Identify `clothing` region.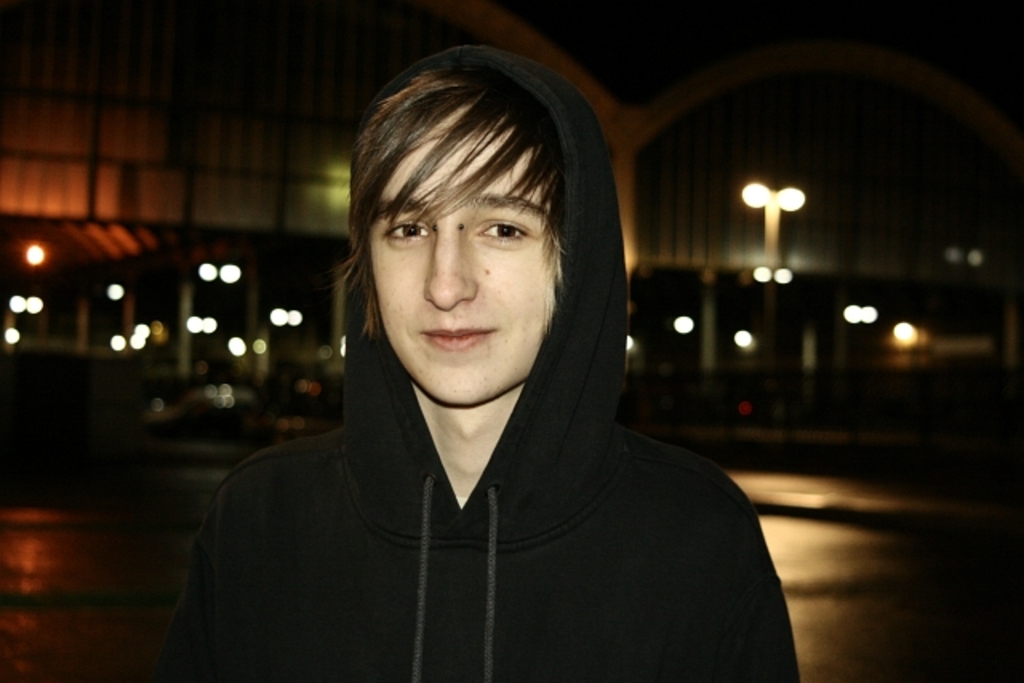
Region: (left=147, top=40, right=802, bottom=681).
